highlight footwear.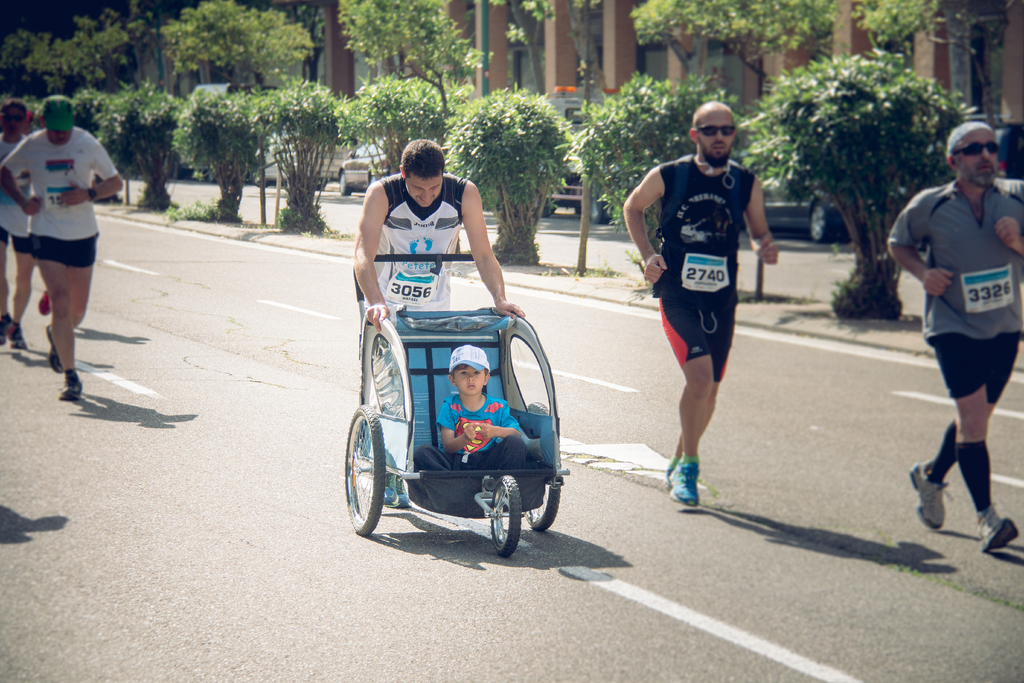
Highlighted region: 664:457:678:475.
